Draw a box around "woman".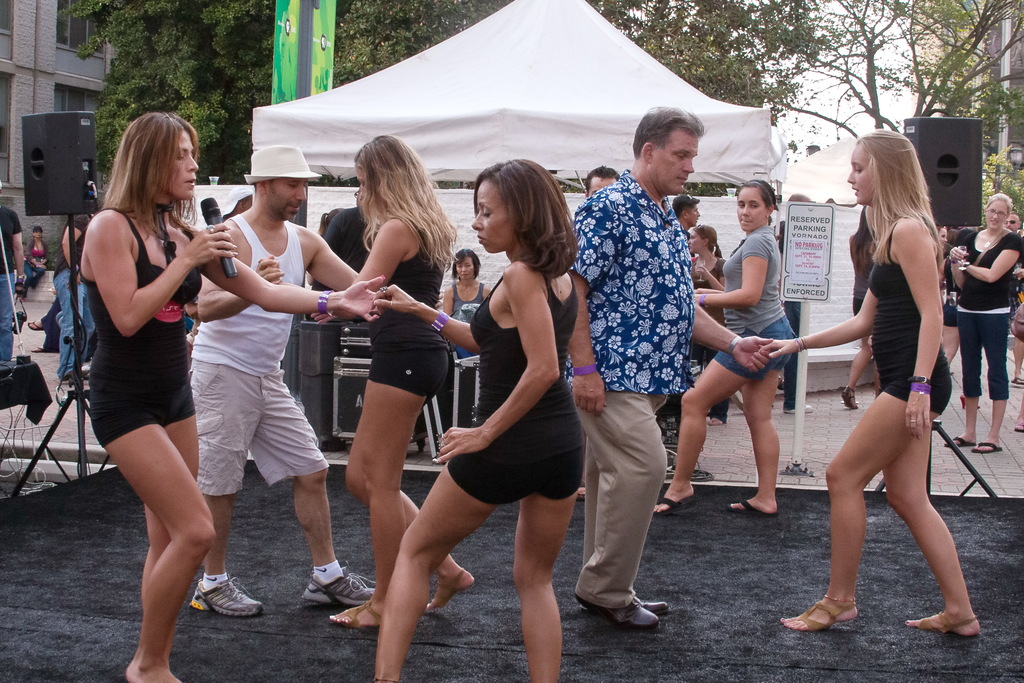
bbox=(362, 155, 588, 682).
